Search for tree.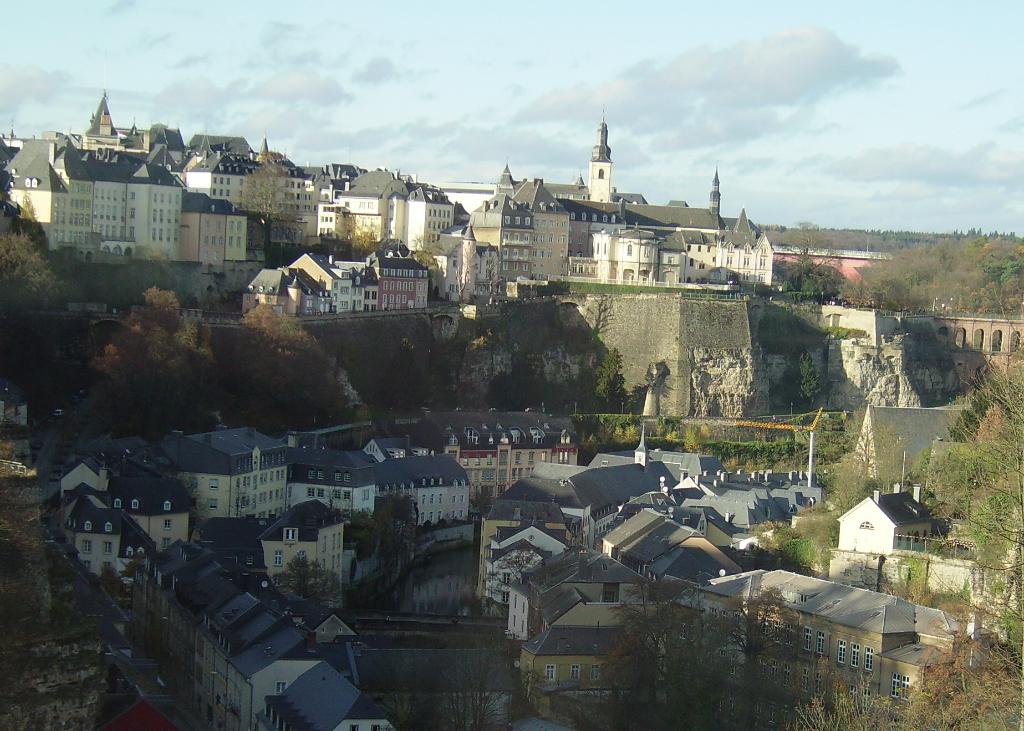
Found at [x1=832, y1=426, x2=913, y2=515].
